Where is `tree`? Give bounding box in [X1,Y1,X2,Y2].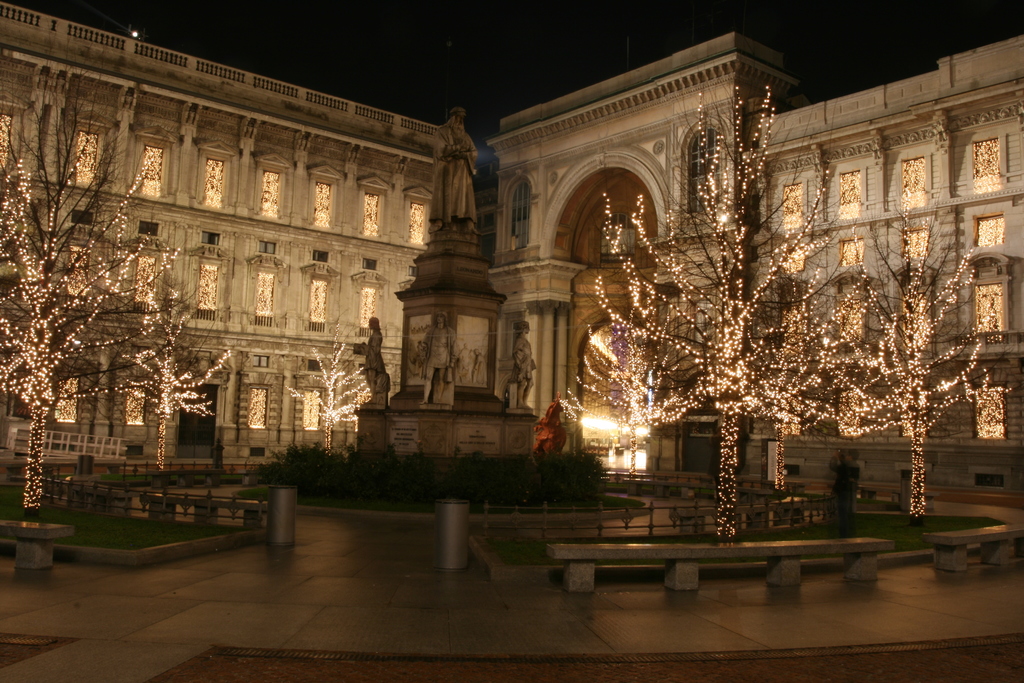
[290,349,372,454].
